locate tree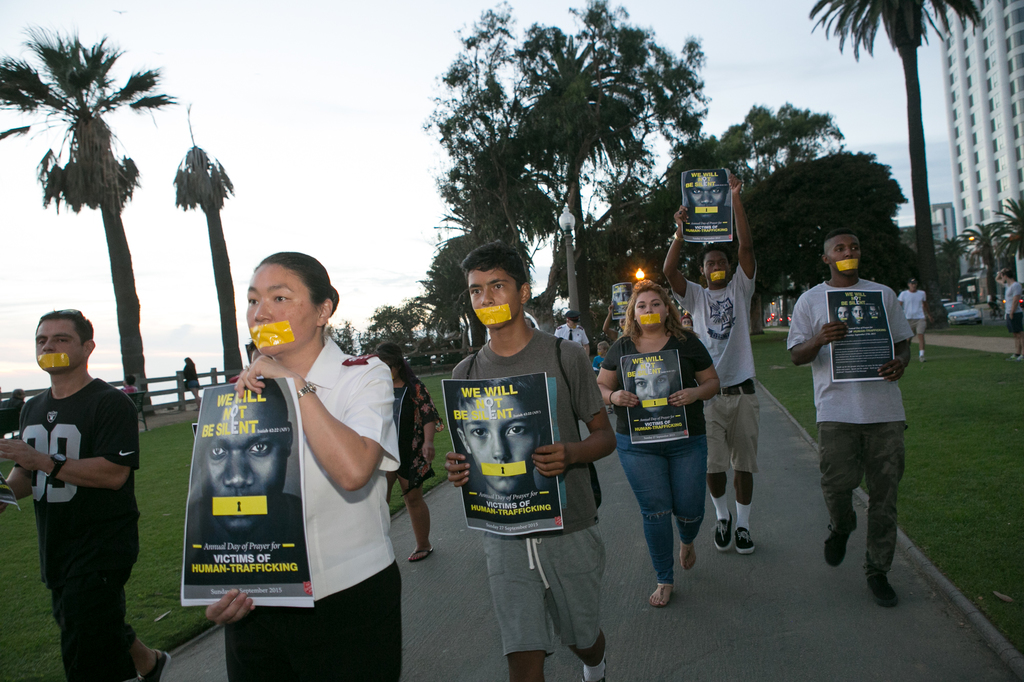
952/217/1000/315
